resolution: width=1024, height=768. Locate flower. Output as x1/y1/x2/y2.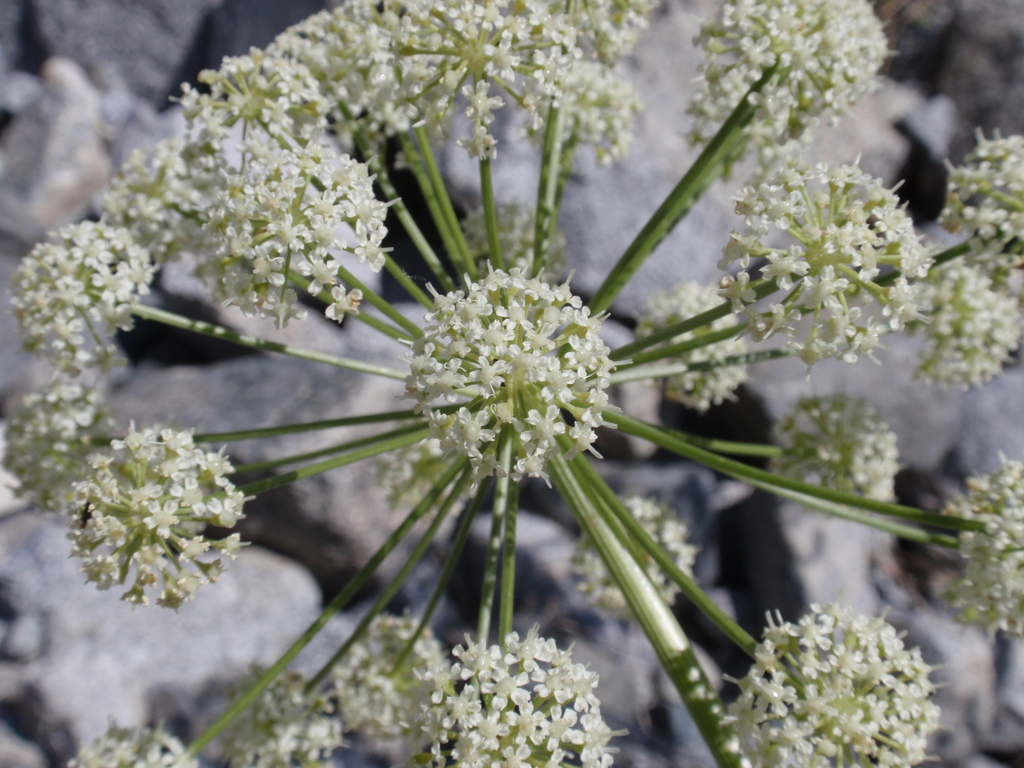
644/283/744/412.
